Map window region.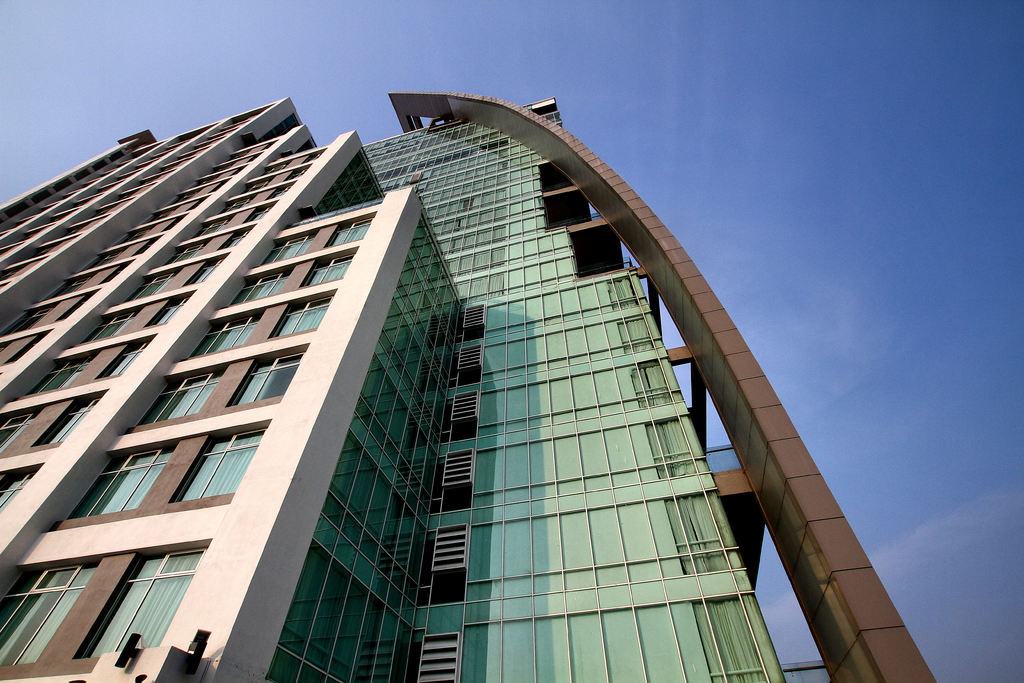
Mapped to 272/294/333/336.
